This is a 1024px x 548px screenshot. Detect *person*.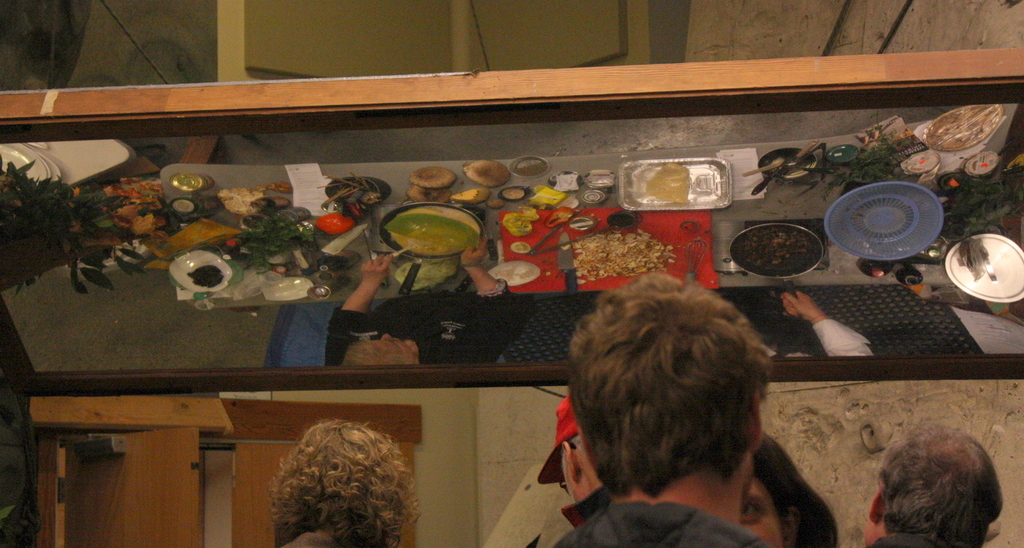
x1=519 y1=395 x2=601 y2=547.
